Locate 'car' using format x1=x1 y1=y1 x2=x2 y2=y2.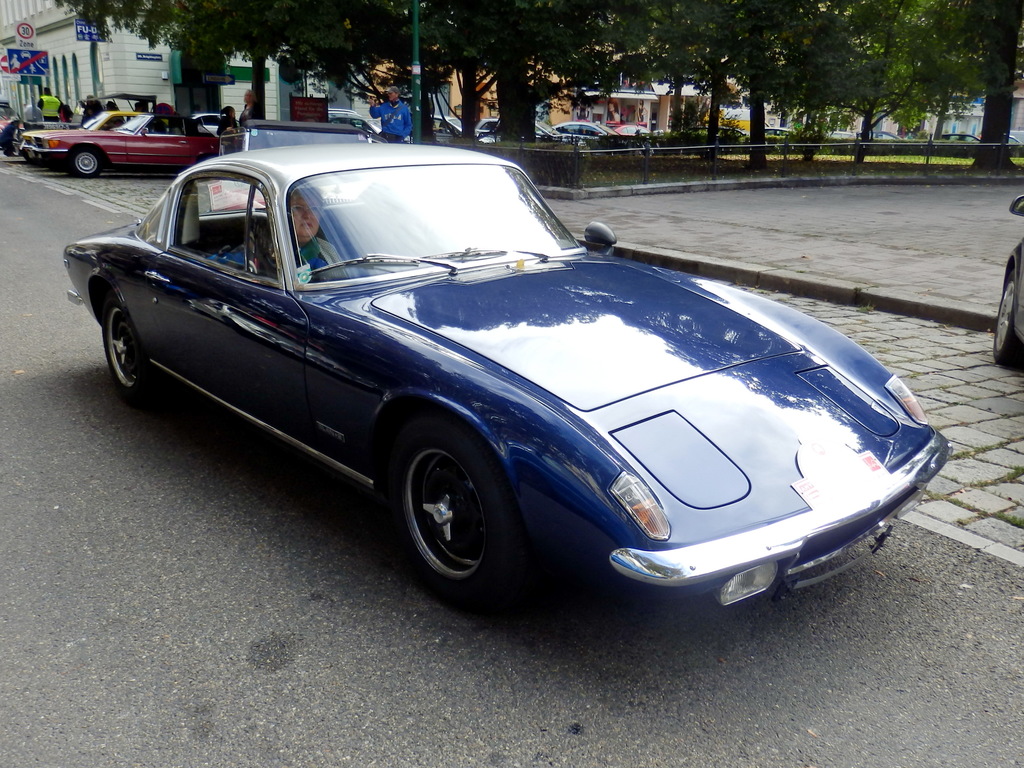
x1=63 y1=145 x2=952 y2=620.
